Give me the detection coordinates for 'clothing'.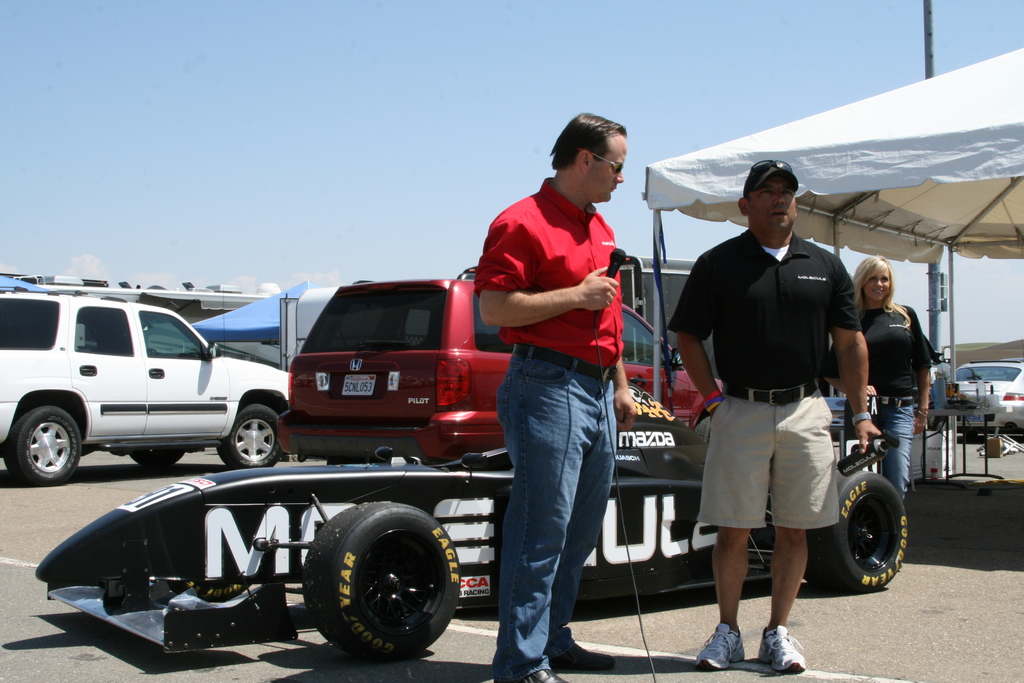
BBox(687, 213, 884, 577).
